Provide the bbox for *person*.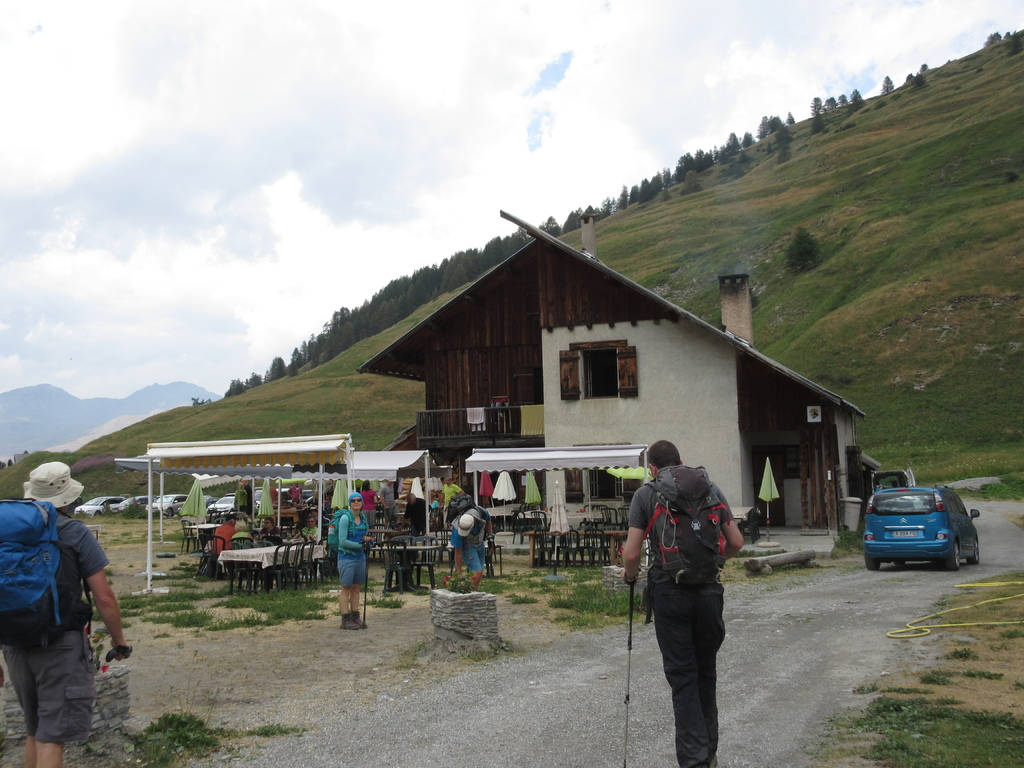
box(260, 518, 278, 548).
